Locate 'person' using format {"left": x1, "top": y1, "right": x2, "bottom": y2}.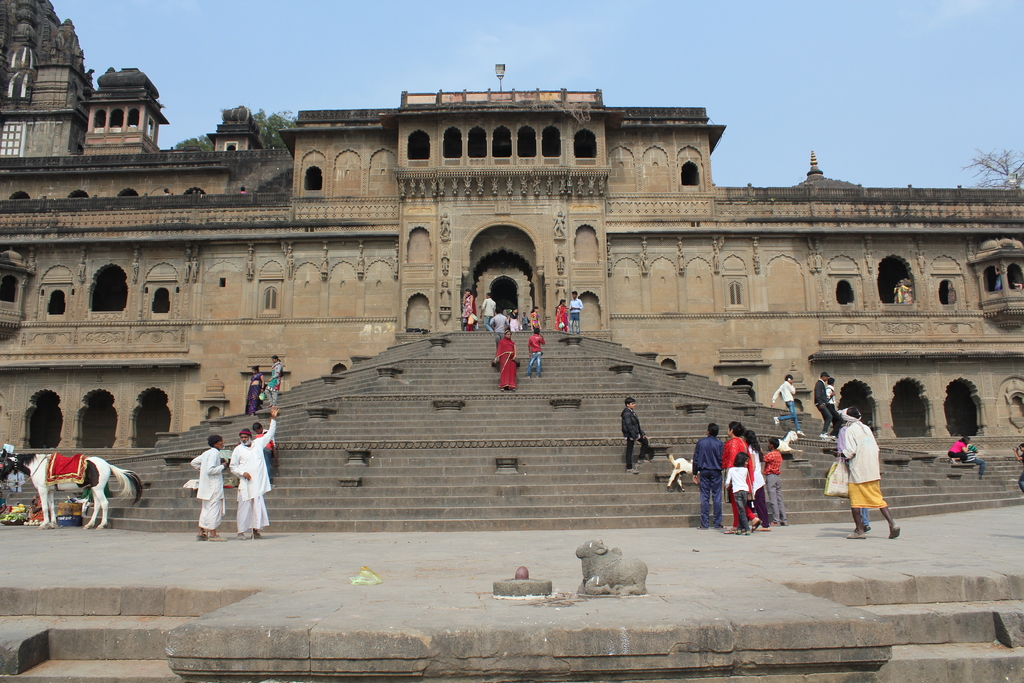
{"left": 762, "top": 435, "right": 788, "bottom": 520}.
